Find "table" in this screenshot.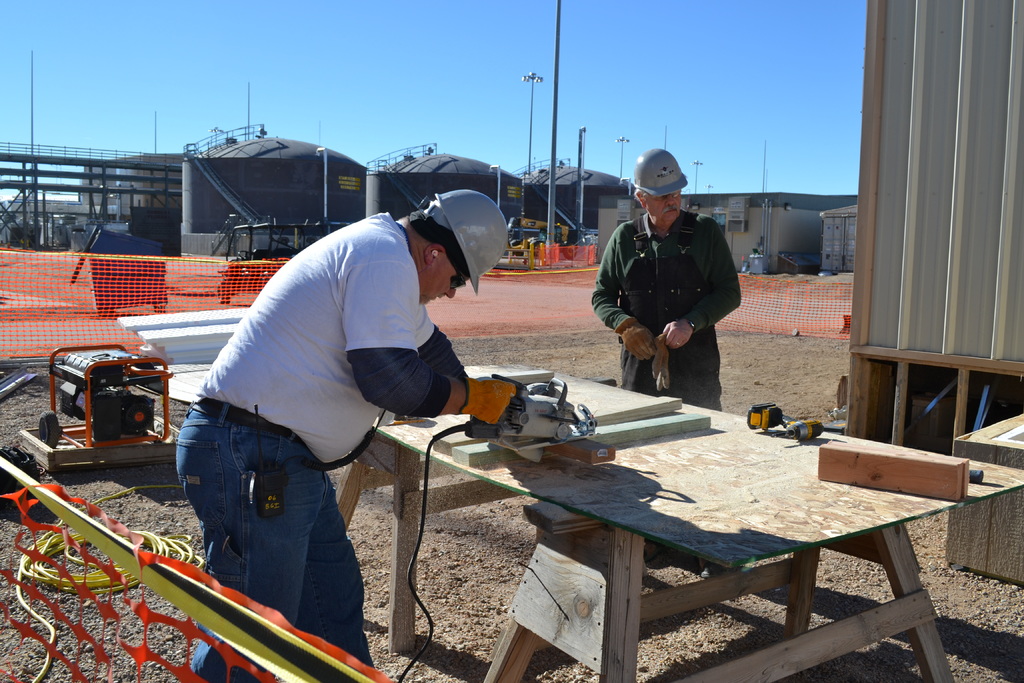
The bounding box for "table" is 361,365,996,682.
